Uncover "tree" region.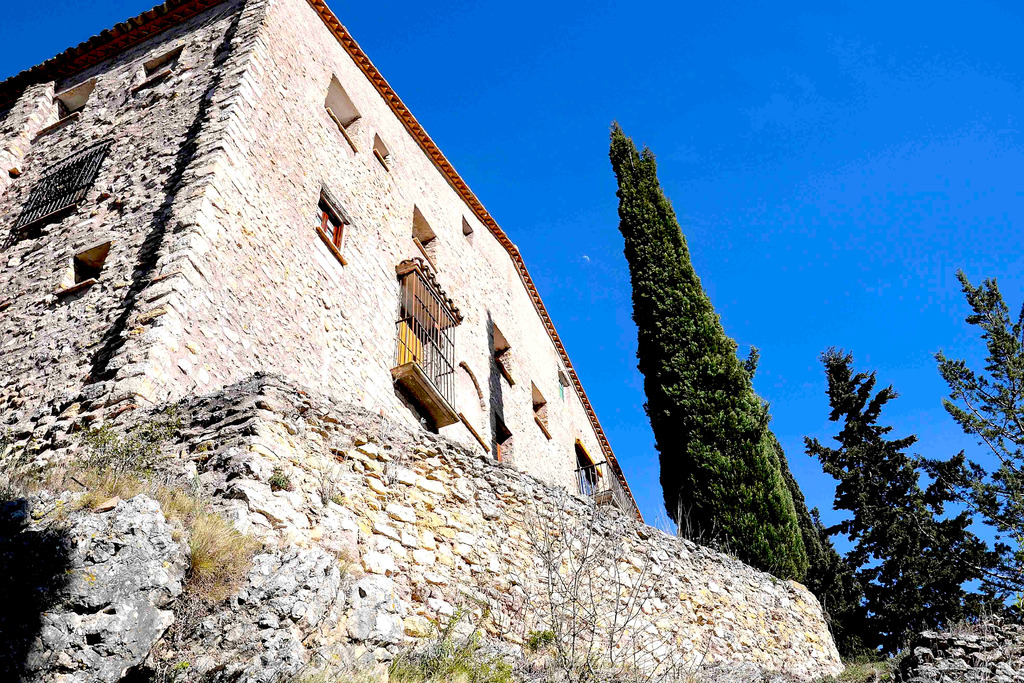
Uncovered: (783,347,973,639).
